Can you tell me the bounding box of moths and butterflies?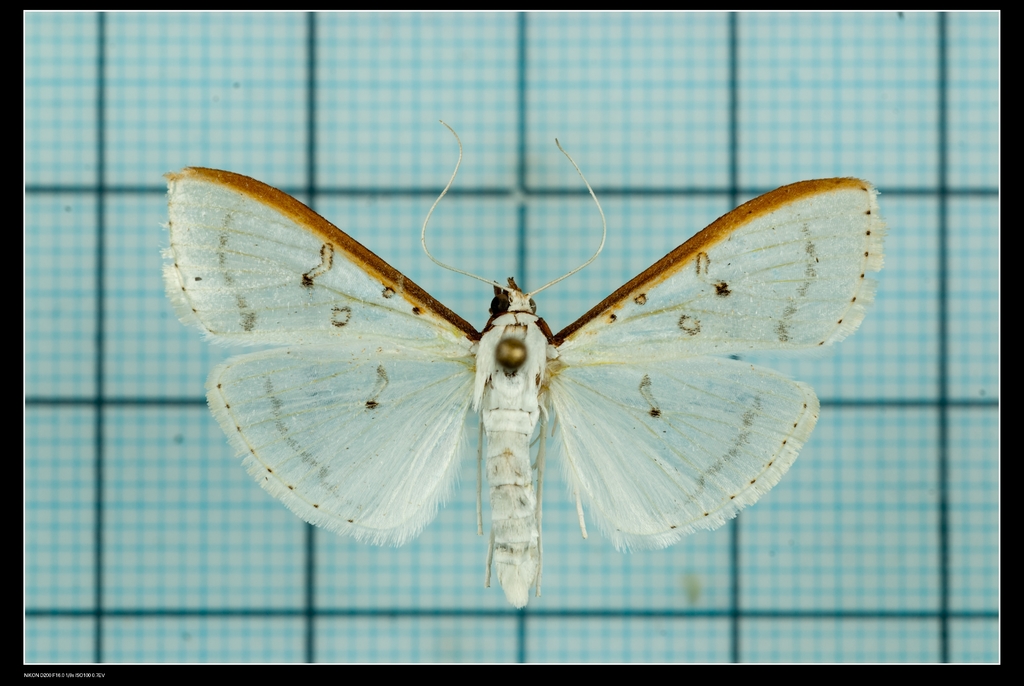
[x1=154, y1=120, x2=888, y2=607].
